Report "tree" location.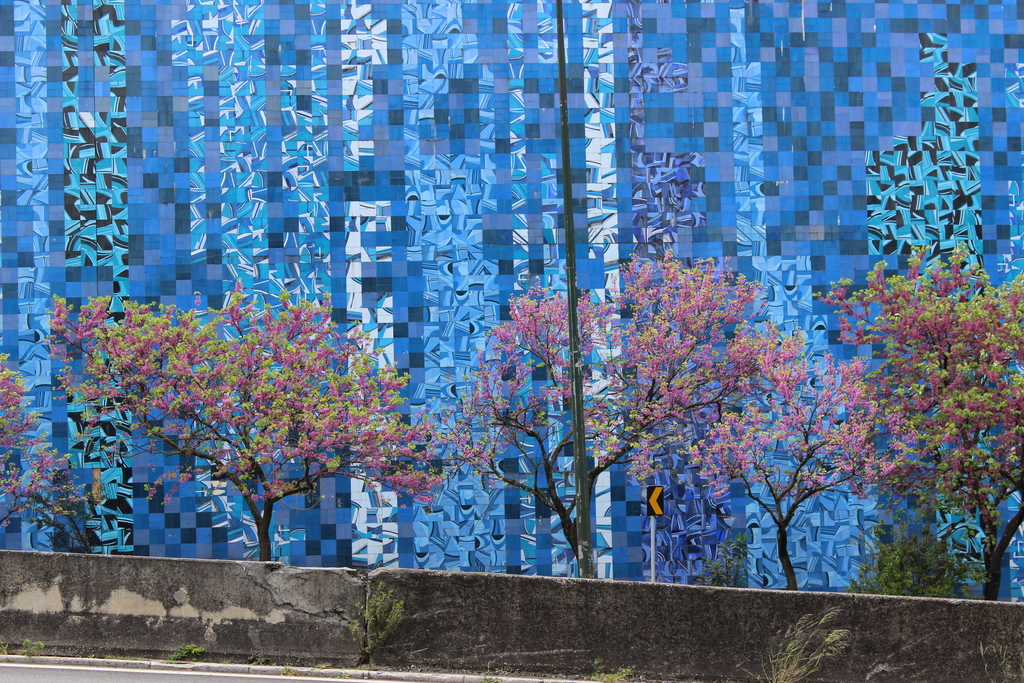
Report: 439,248,775,586.
